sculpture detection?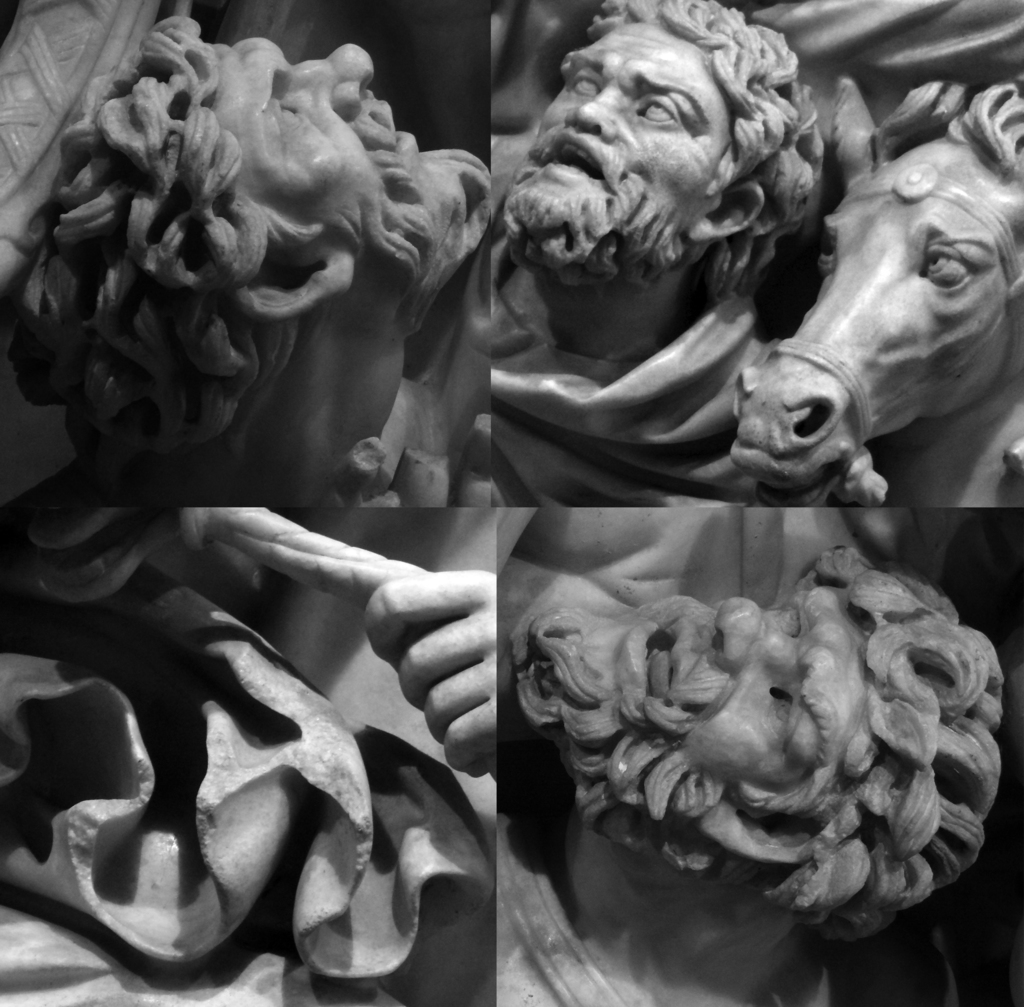
bbox=[0, 512, 524, 1006]
